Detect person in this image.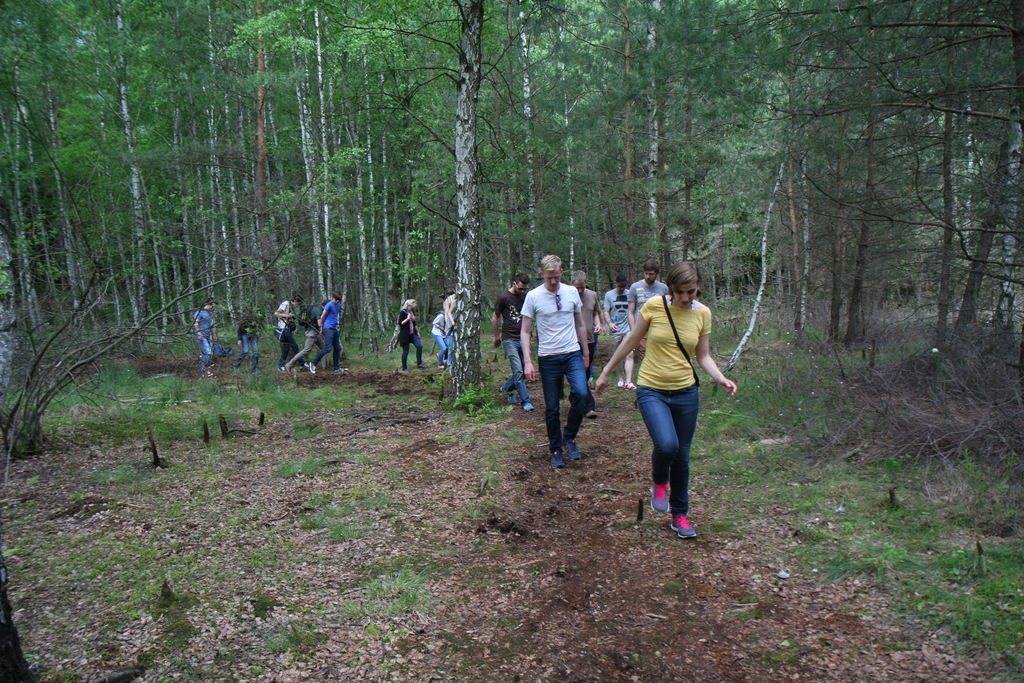
Detection: (627, 259, 668, 364).
